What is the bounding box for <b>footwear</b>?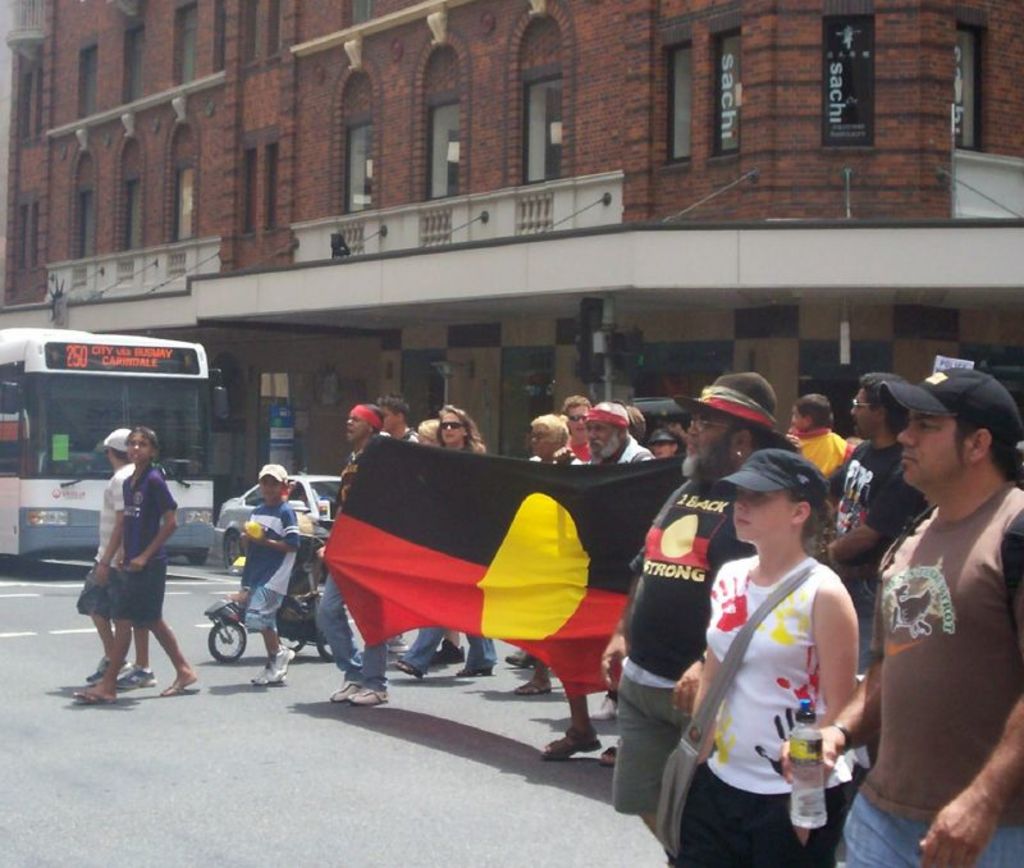
detection(515, 672, 553, 700).
